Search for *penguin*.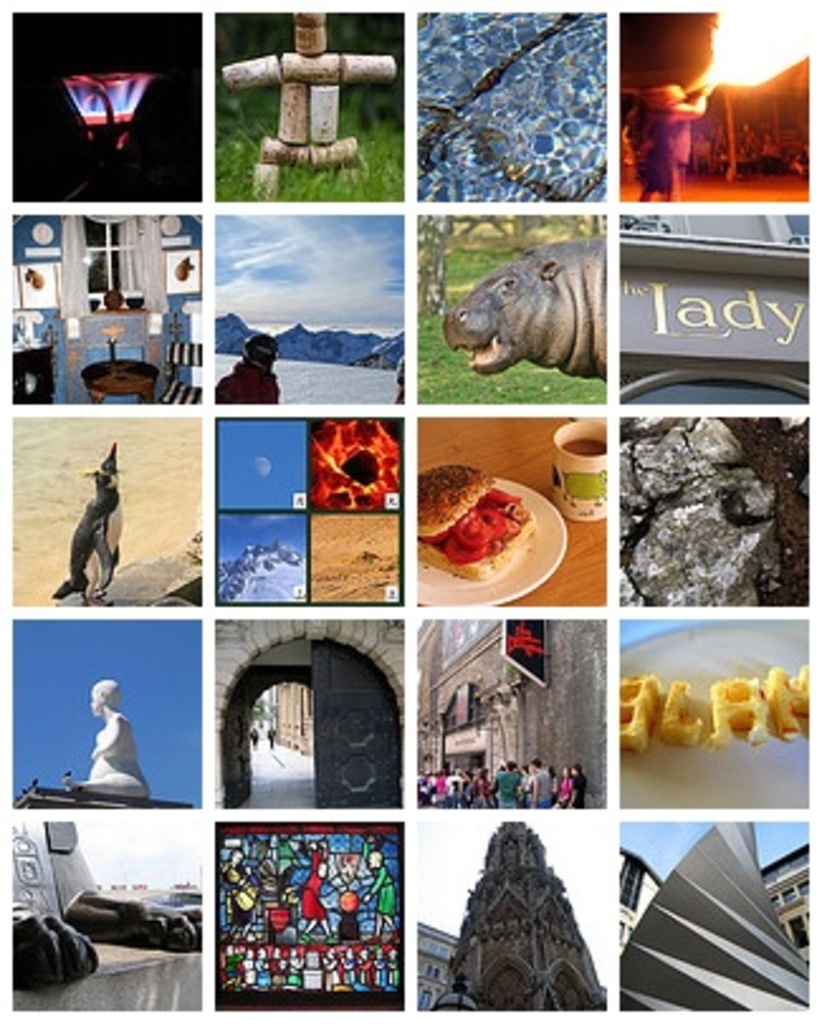
Found at box(48, 435, 121, 597).
